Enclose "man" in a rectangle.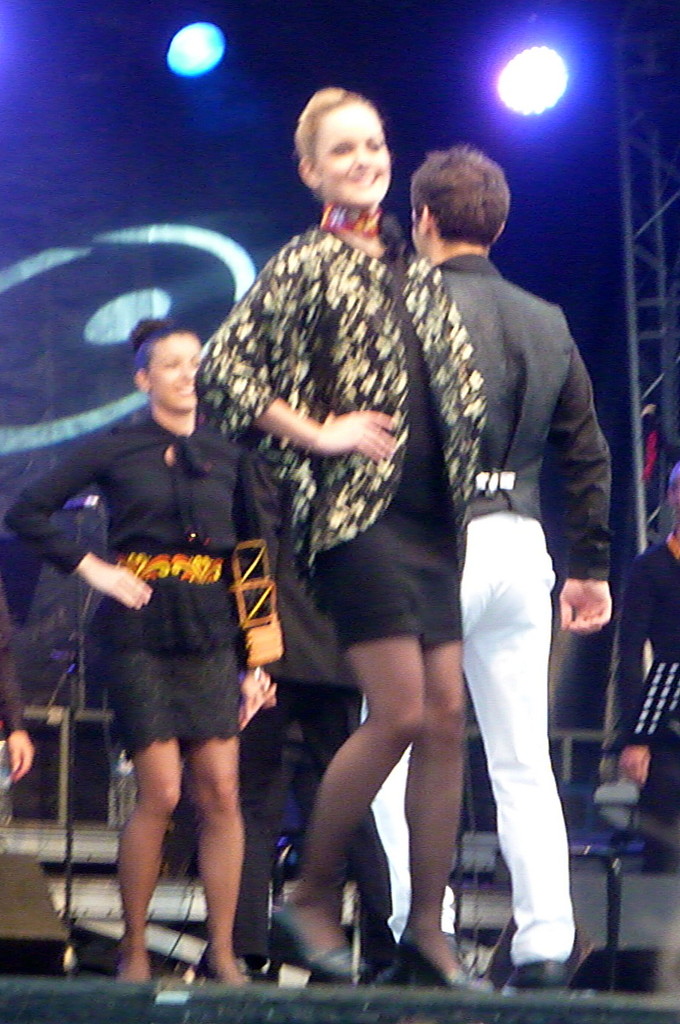
bbox(401, 131, 612, 964).
